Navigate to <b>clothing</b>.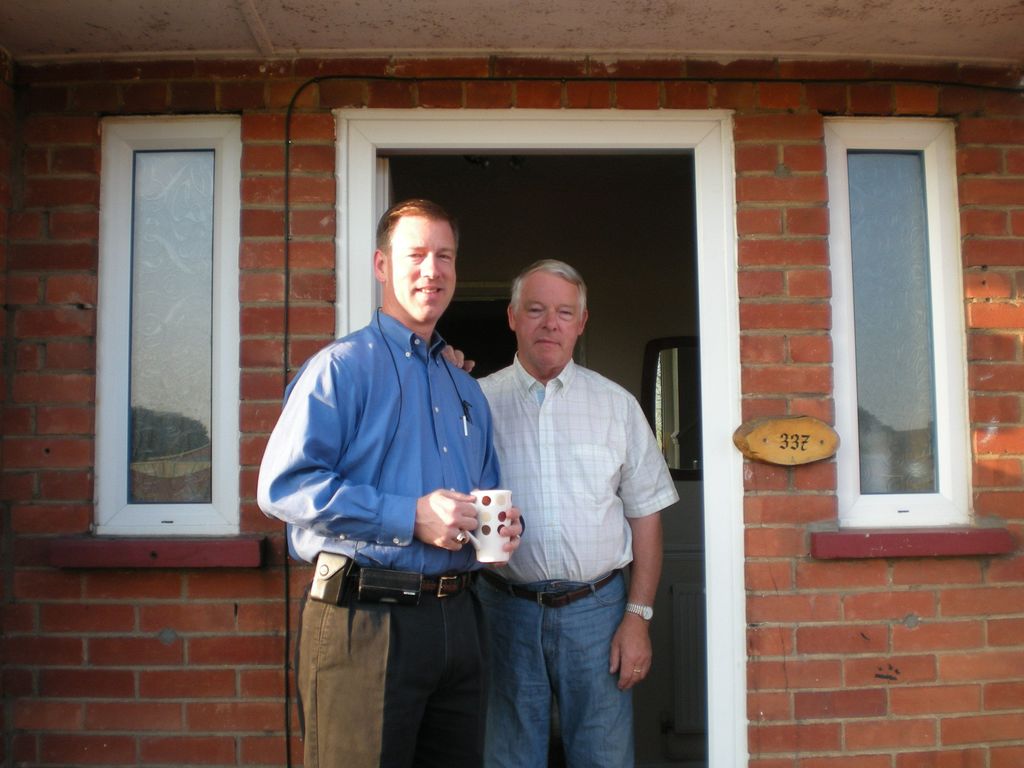
Navigation target: l=472, t=342, r=680, b=582.
